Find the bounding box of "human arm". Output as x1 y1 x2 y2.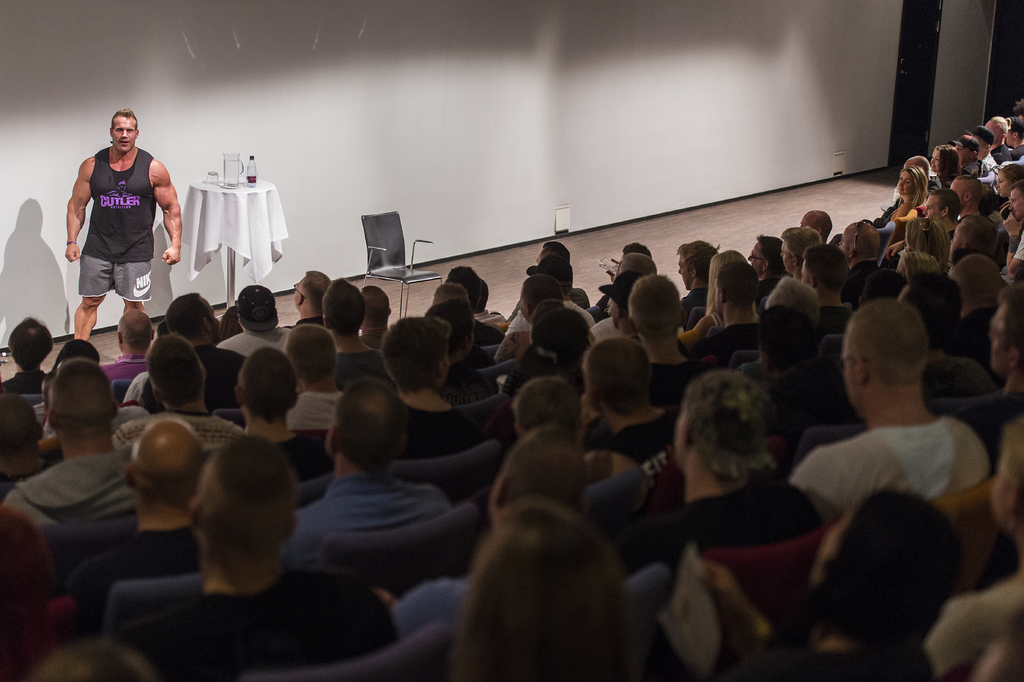
111 420 140 454.
